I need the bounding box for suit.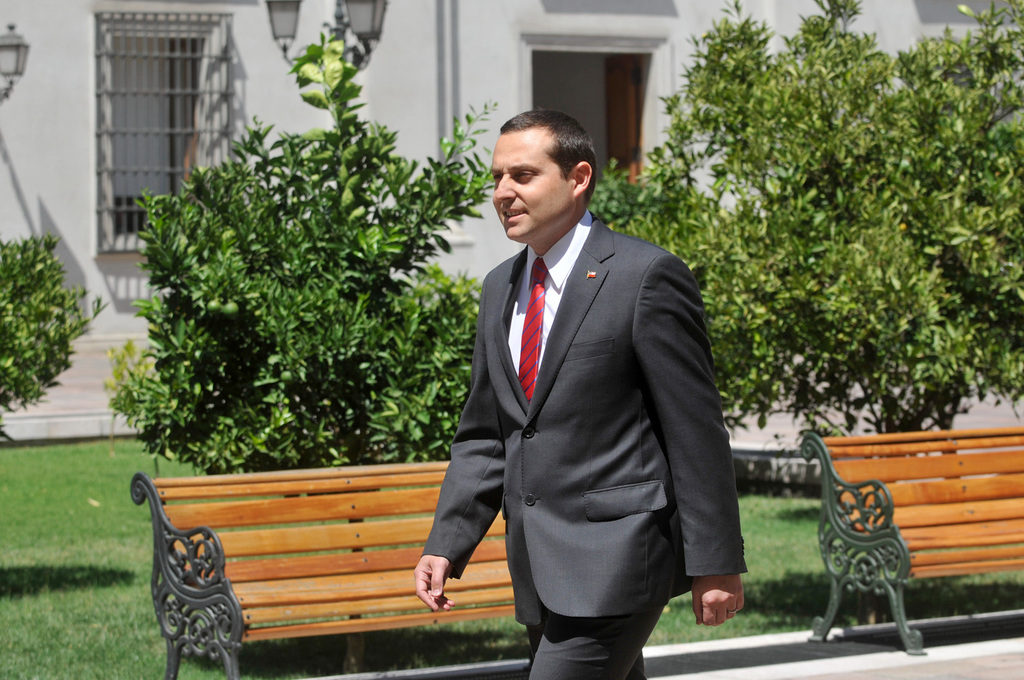
Here it is: [400, 182, 751, 657].
